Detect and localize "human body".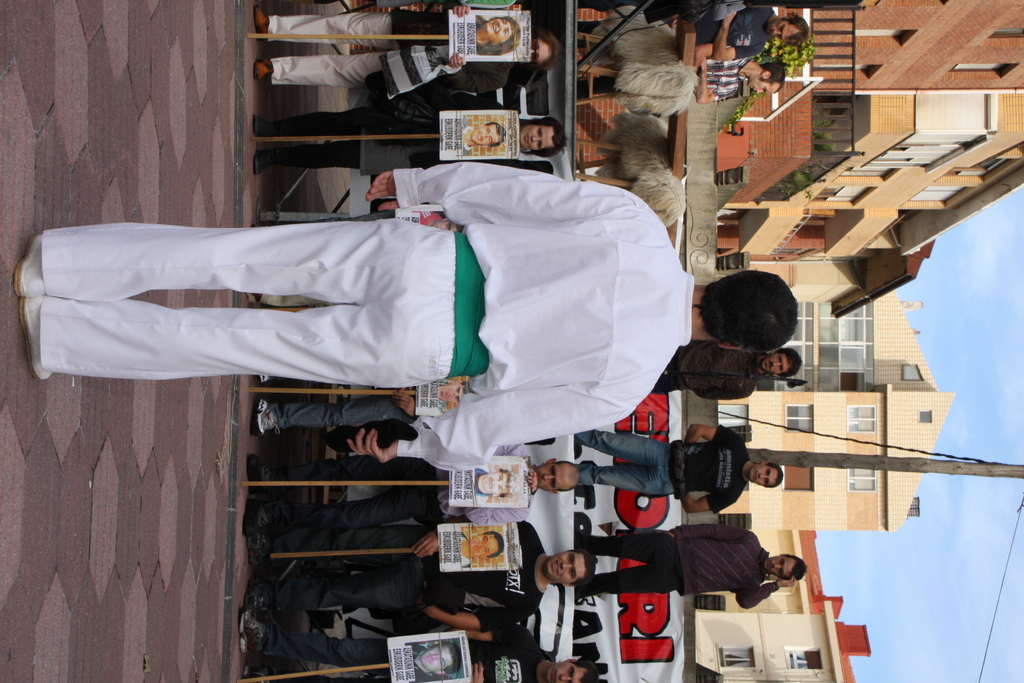
Localized at detection(237, 615, 557, 682).
